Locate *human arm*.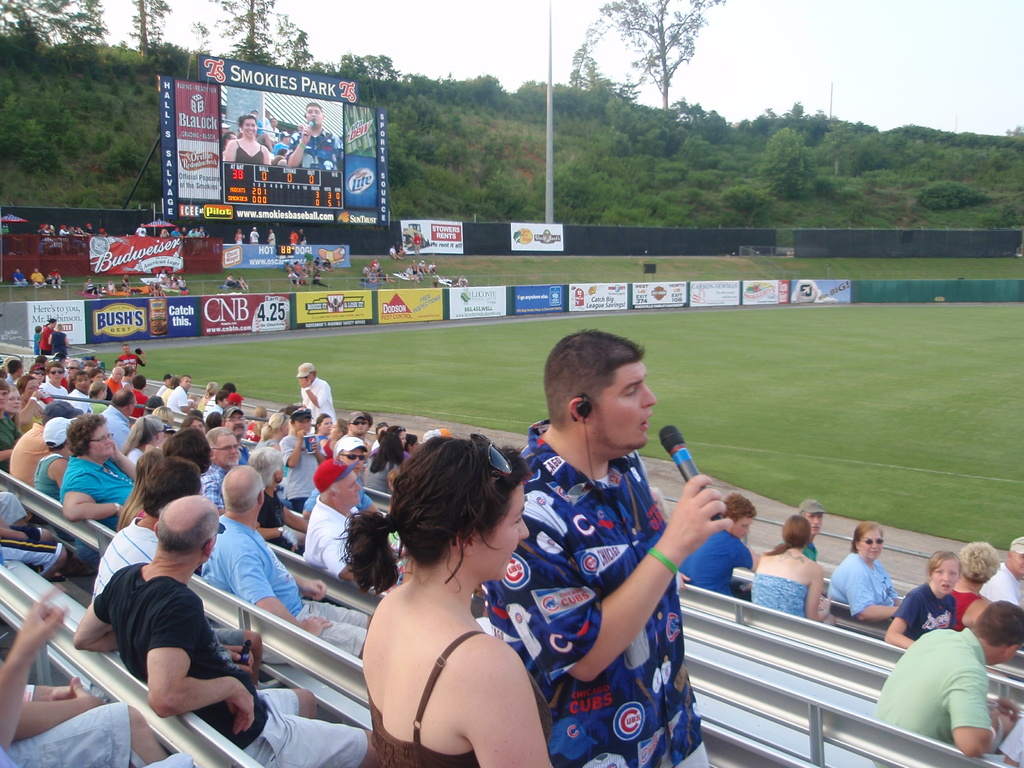
Bounding box: {"x1": 296, "y1": 375, "x2": 336, "y2": 410}.
